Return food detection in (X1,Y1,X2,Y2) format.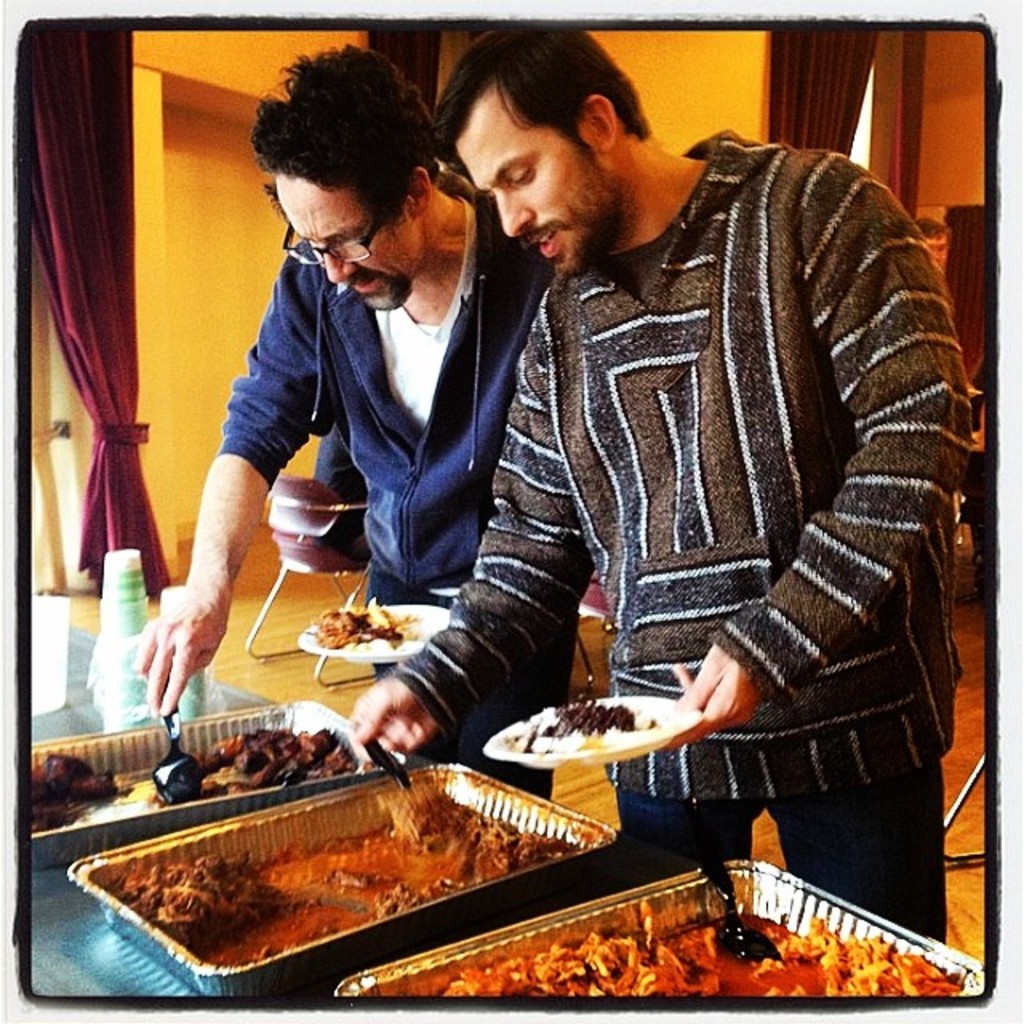
(32,752,131,838).
